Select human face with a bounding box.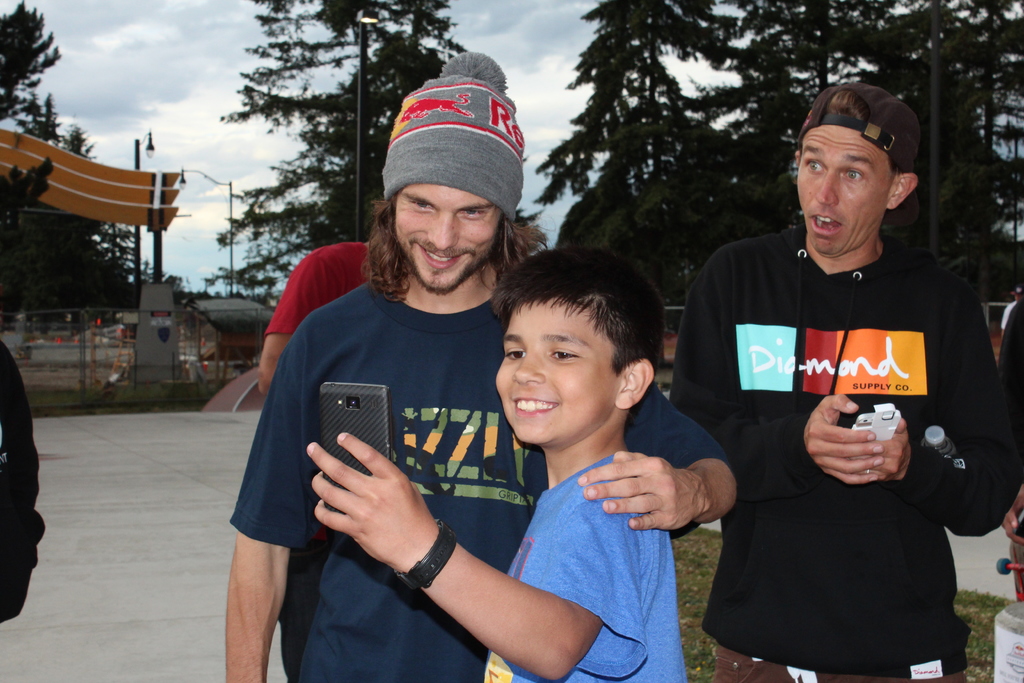
pyautogui.locateOnScreen(797, 124, 897, 256).
